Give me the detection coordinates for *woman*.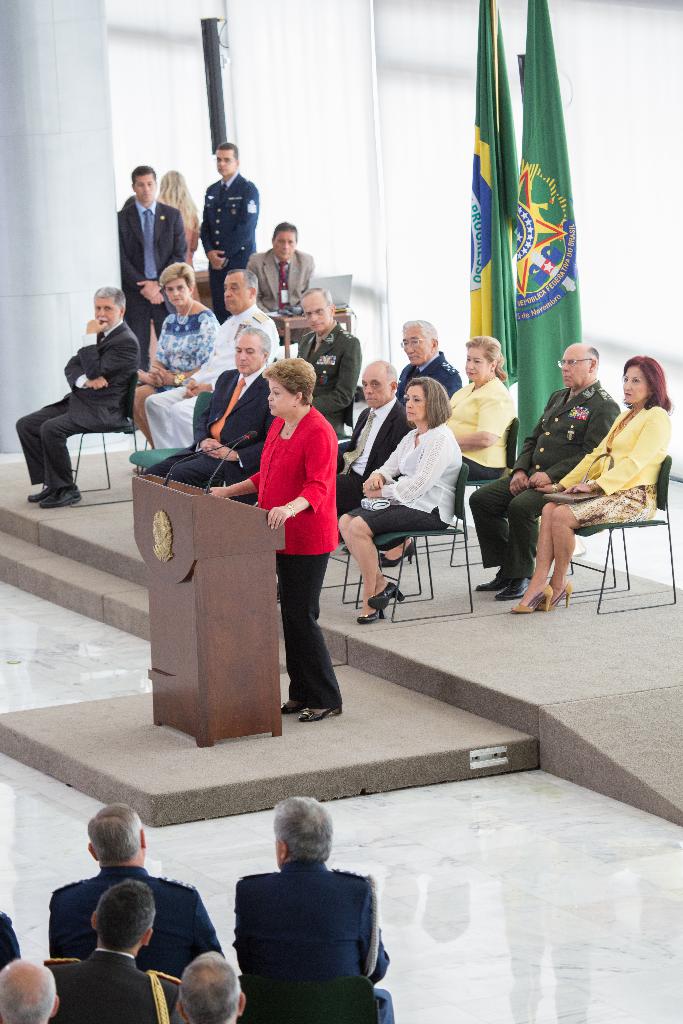
<box>380,334,513,568</box>.
